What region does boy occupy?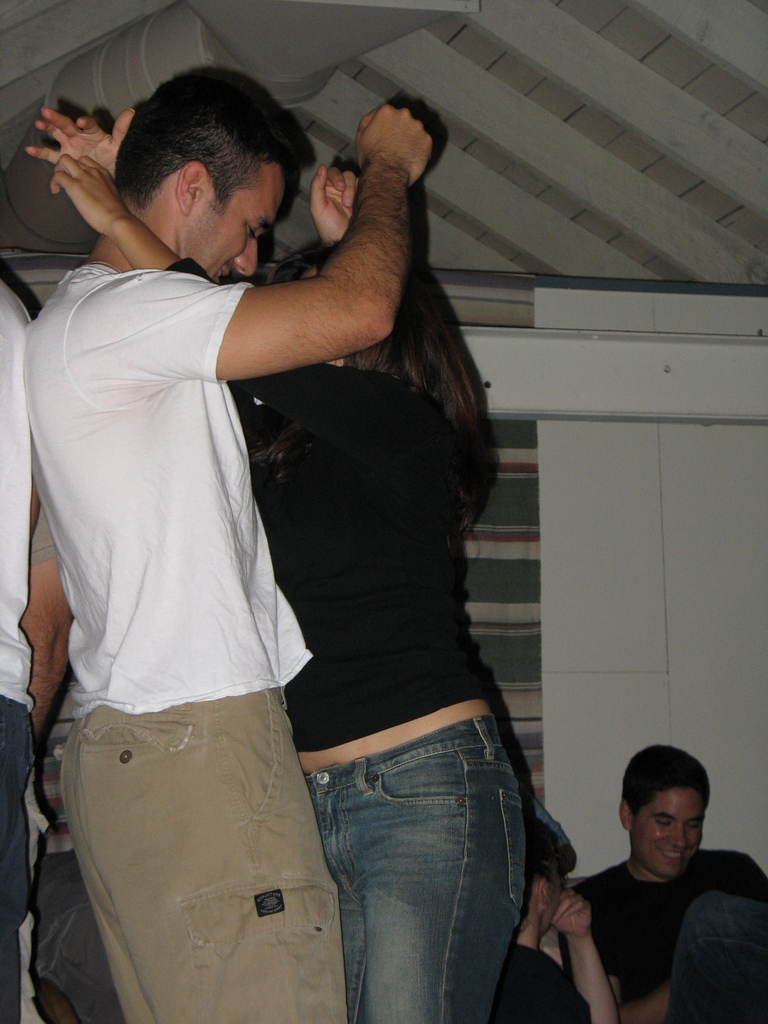
bbox=[579, 753, 753, 1007].
